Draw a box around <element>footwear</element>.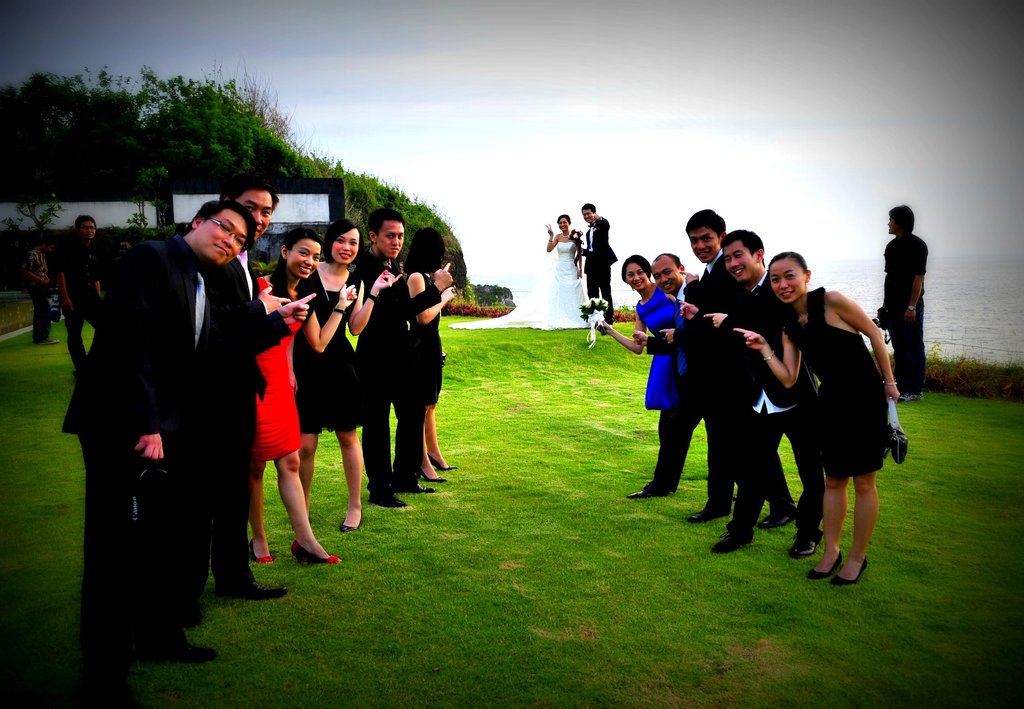
l=214, t=579, r=291, b=600.
